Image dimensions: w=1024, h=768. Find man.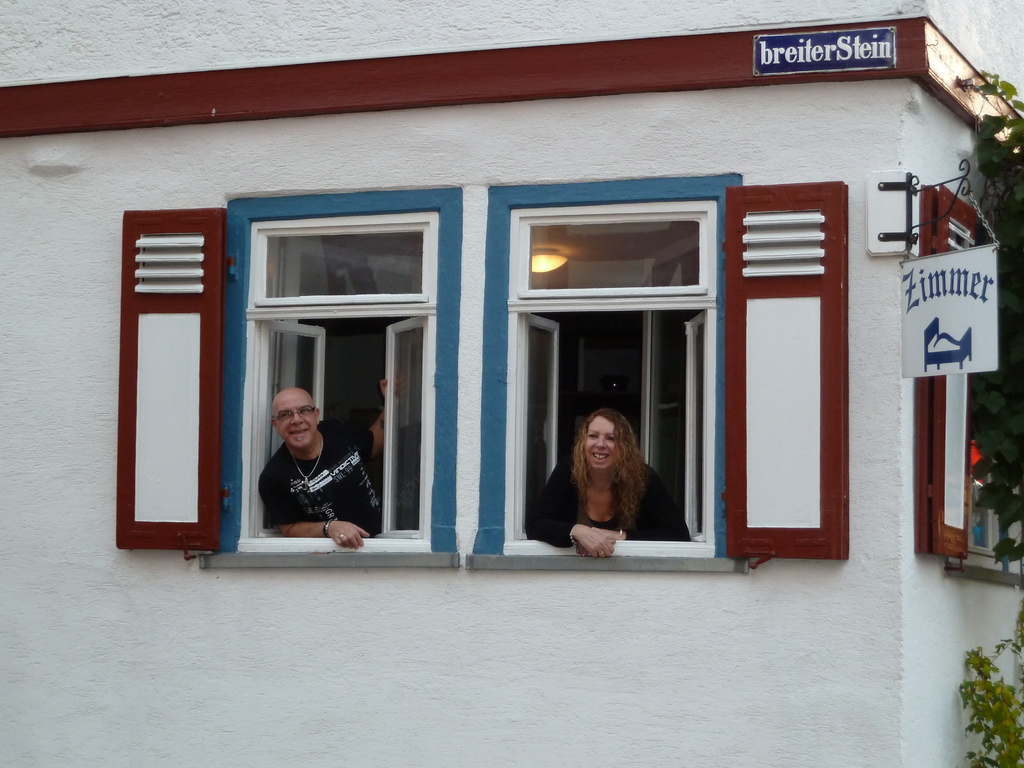
crop(258, 377, 388, 550).
